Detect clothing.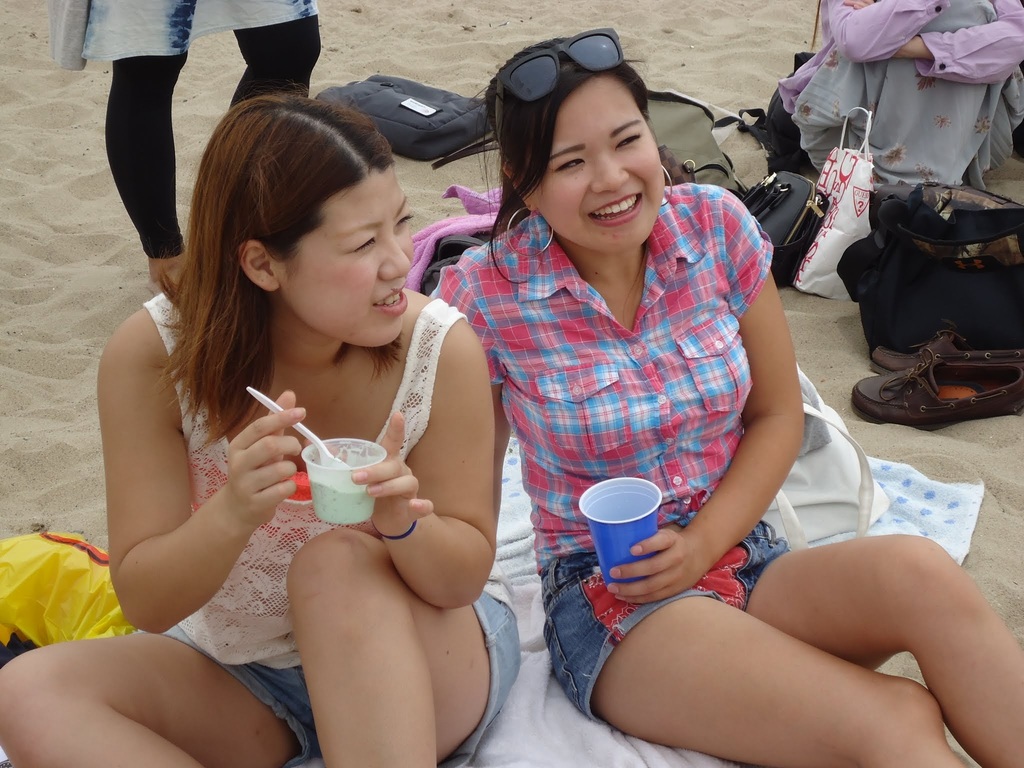
Detected at left=433, top=184, right=782, bottom=725.
